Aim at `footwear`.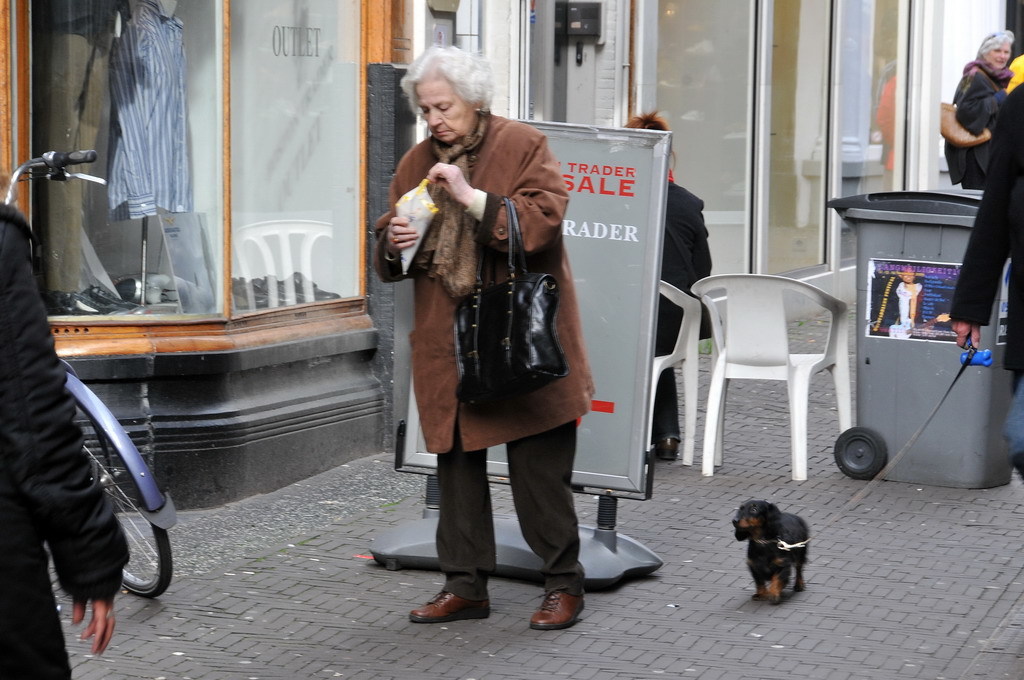
Aimed at (411, 582, 499, 641).
